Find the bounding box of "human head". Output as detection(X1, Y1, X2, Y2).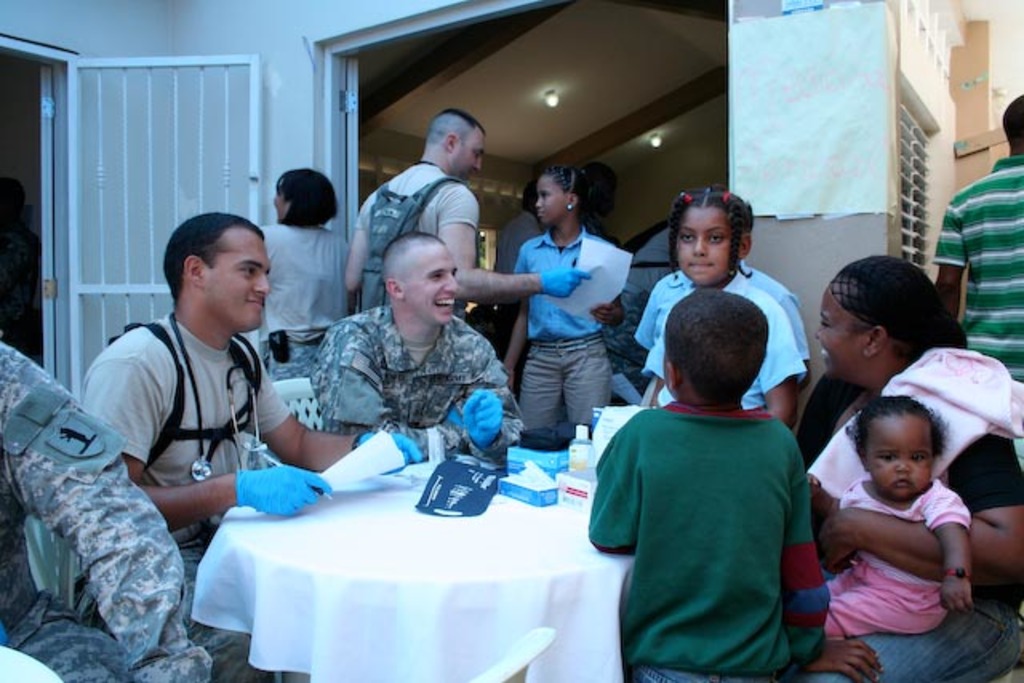
detection(846, 397, 949, 502).
